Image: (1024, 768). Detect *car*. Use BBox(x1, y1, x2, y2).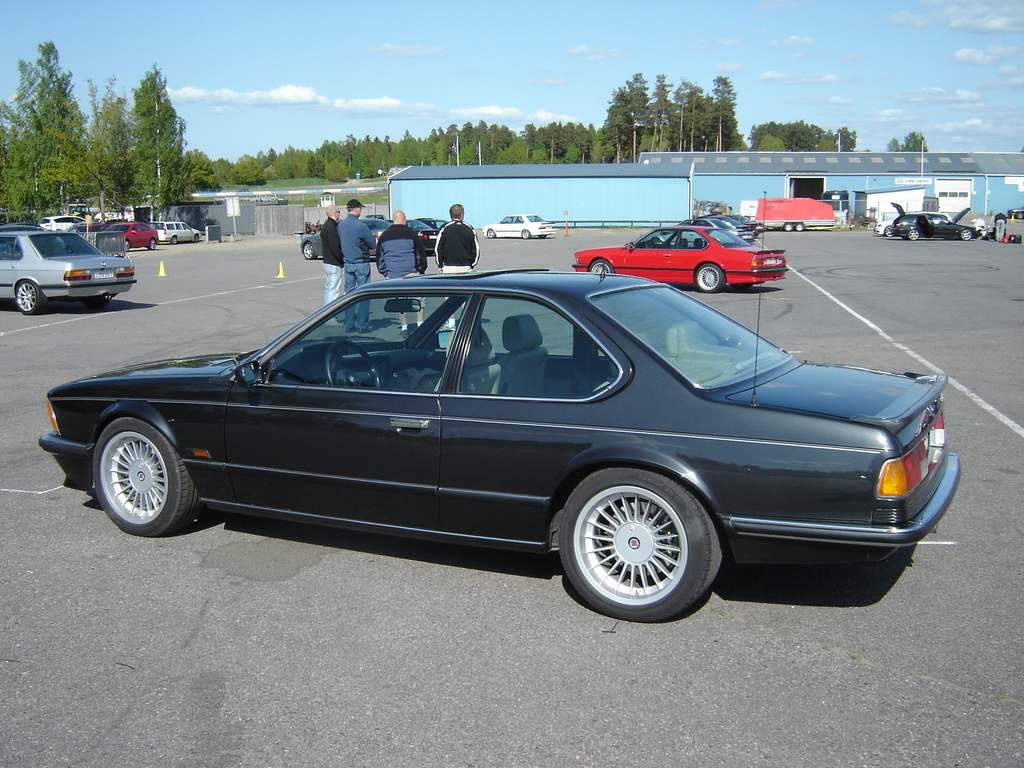
BBox(879, 209, 953, 236).
